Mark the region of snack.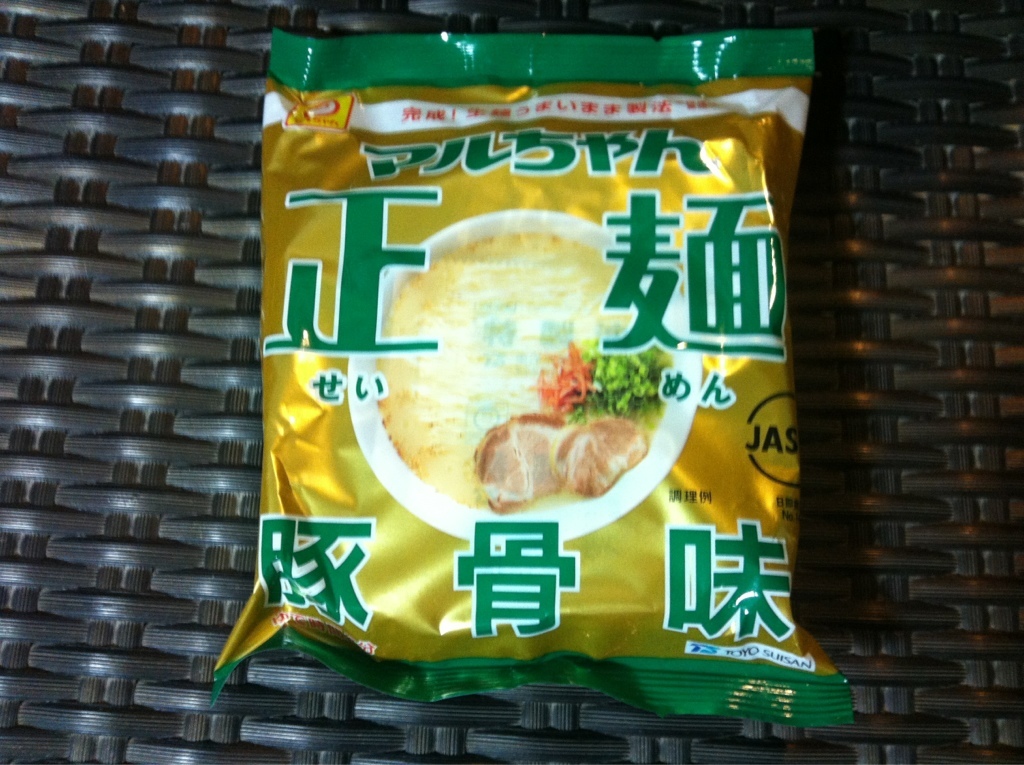
Region: 272:46:861:751.
